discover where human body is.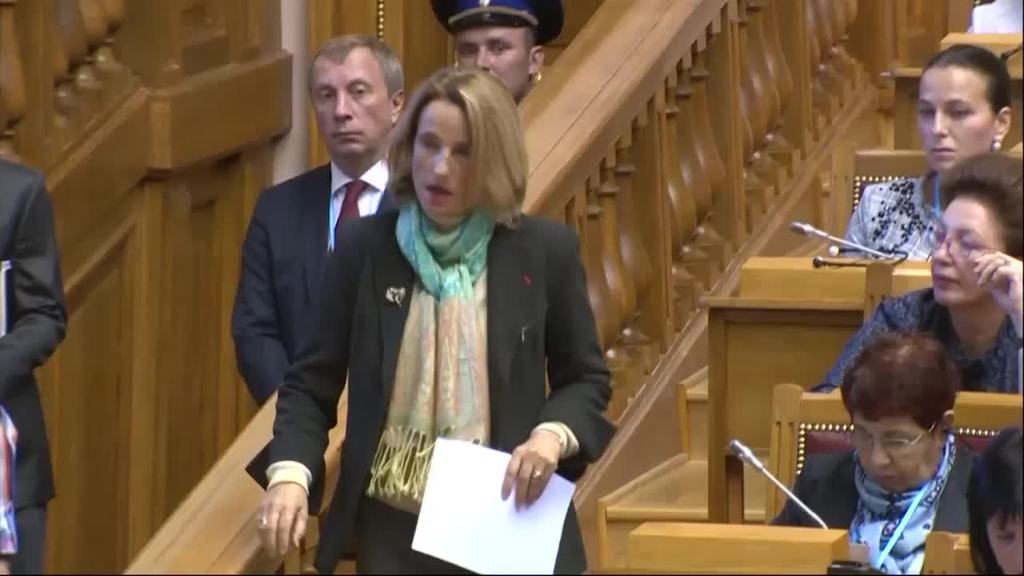
Discovered at bbox=(440, 0, 556, 99).
